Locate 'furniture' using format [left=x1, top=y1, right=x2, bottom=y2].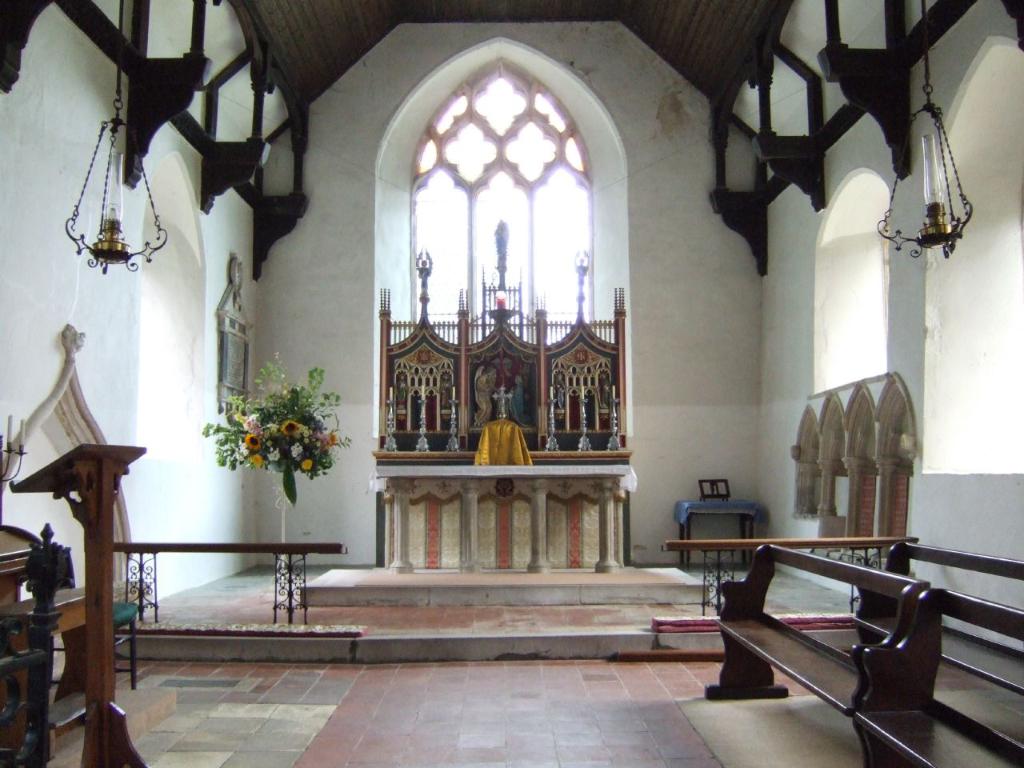
[left=674, top=502, right=756, bottom=568].
